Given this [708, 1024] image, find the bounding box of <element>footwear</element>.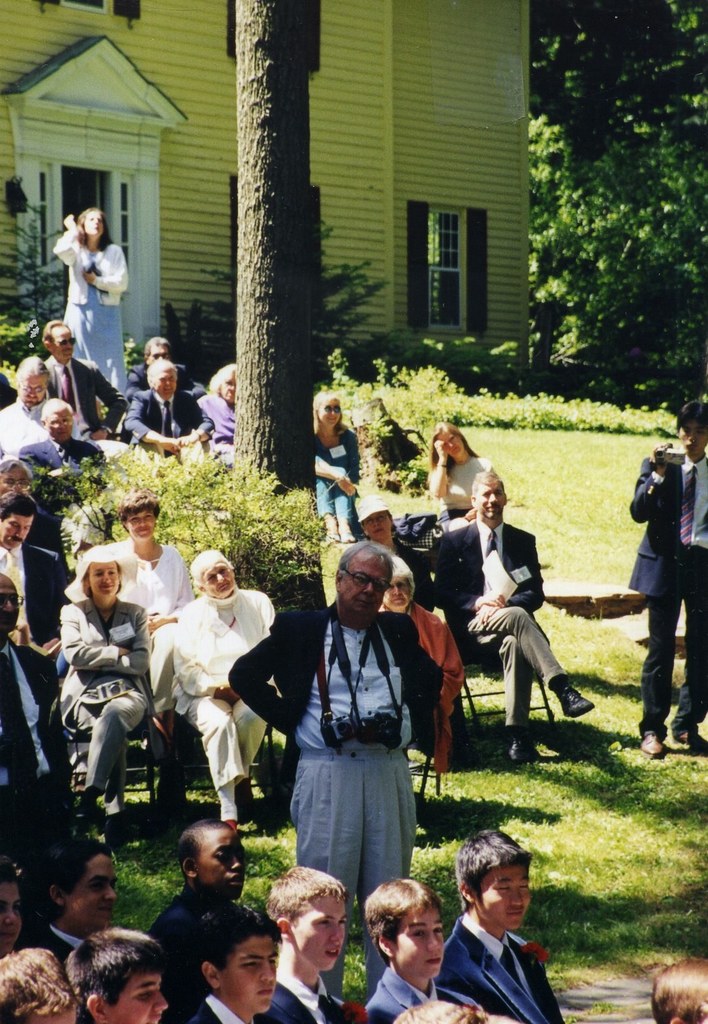
637 728 665 756.
